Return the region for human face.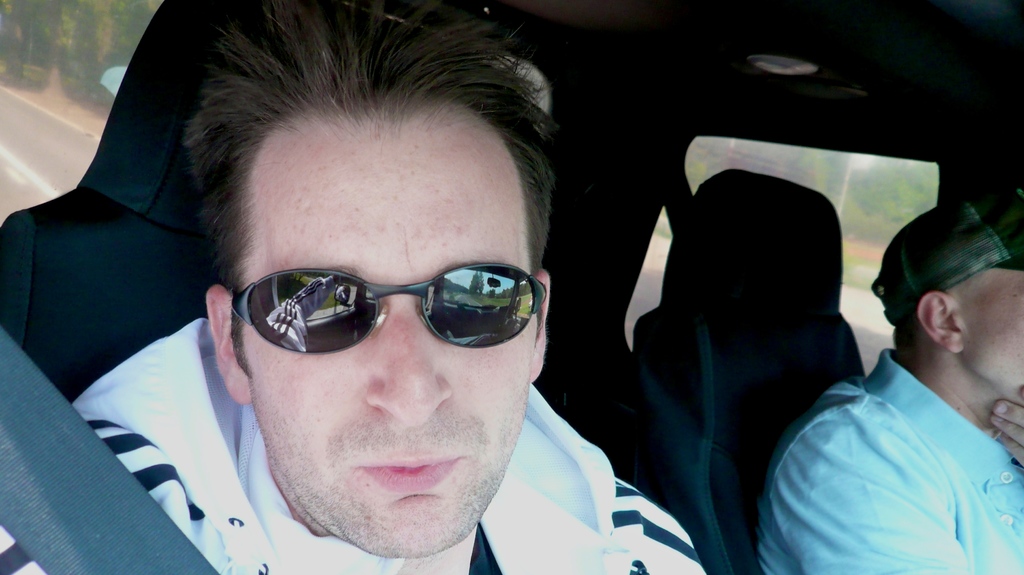
<region>950, 269, 1023, 408</region>.
